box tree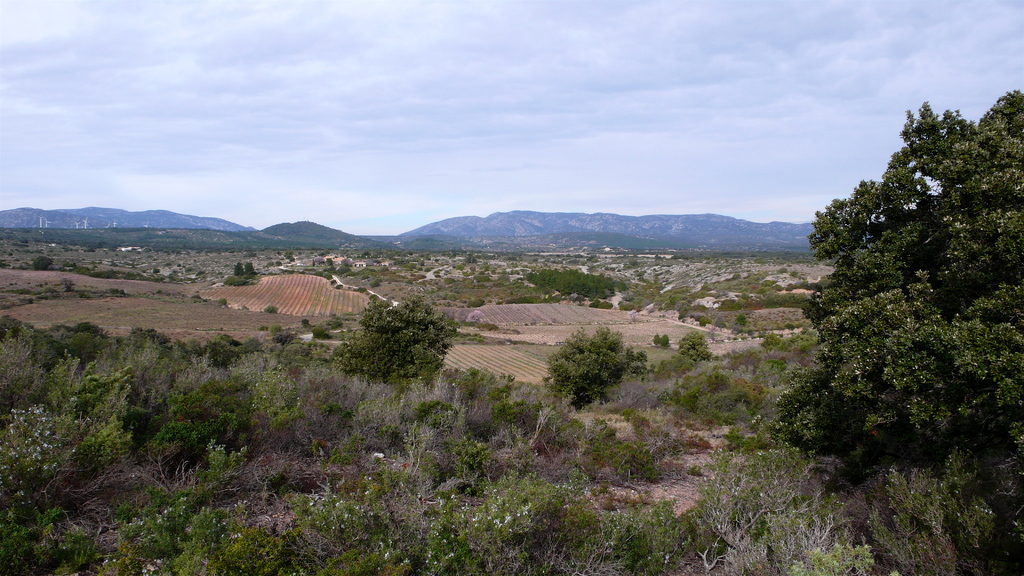
735, 311, 748, 324
